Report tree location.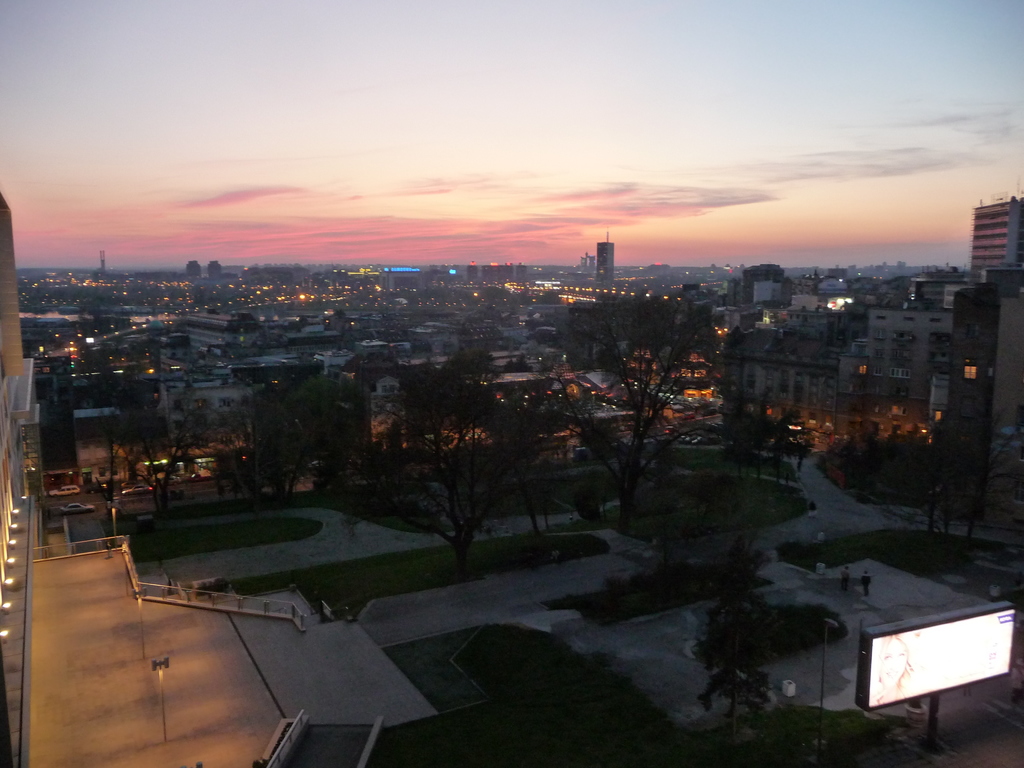
Report: [x1=575, y1=297, x2=723, y2=504].
